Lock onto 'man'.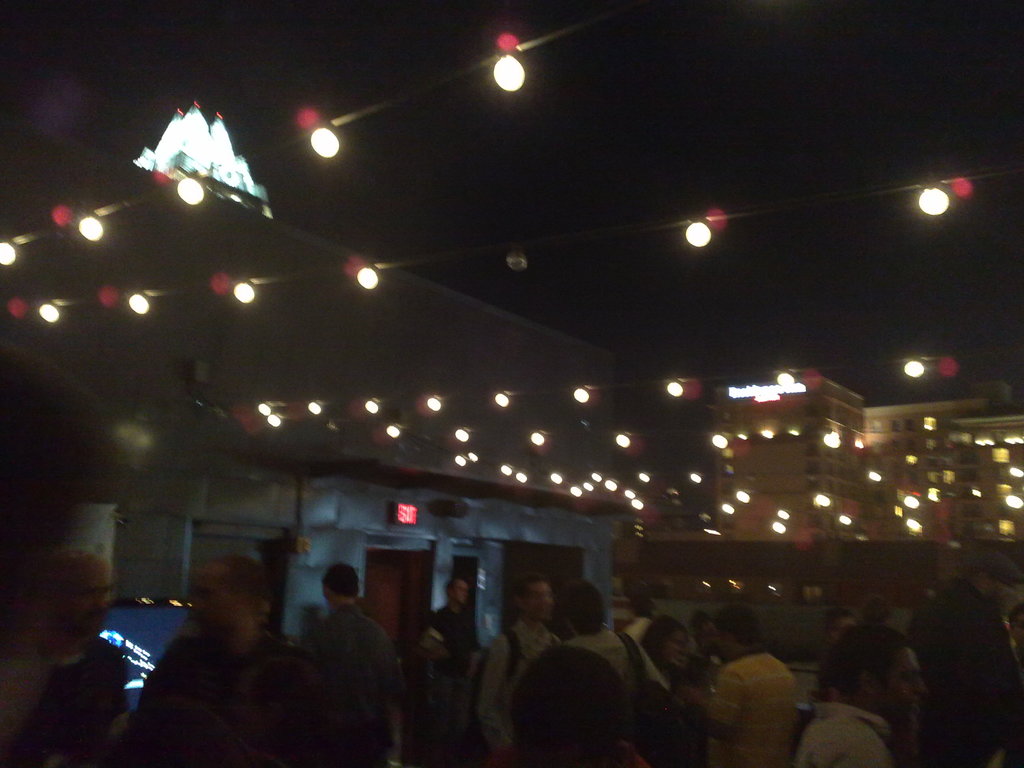
Locked: box=[138, 554, 356, 767].
